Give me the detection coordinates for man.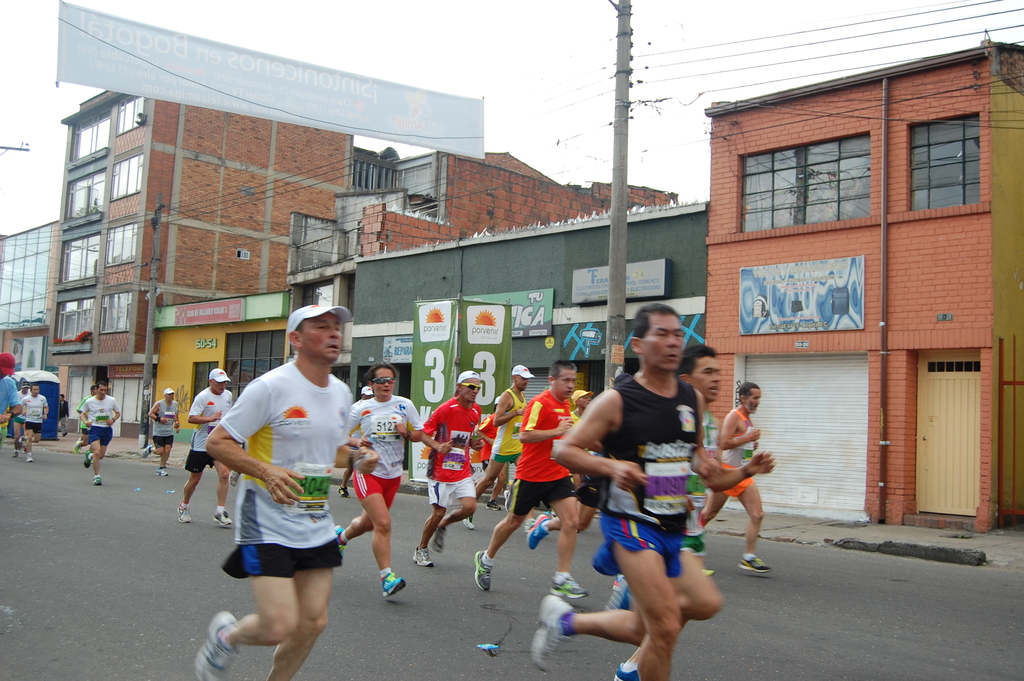
rect(461, 364, 536, 531).
